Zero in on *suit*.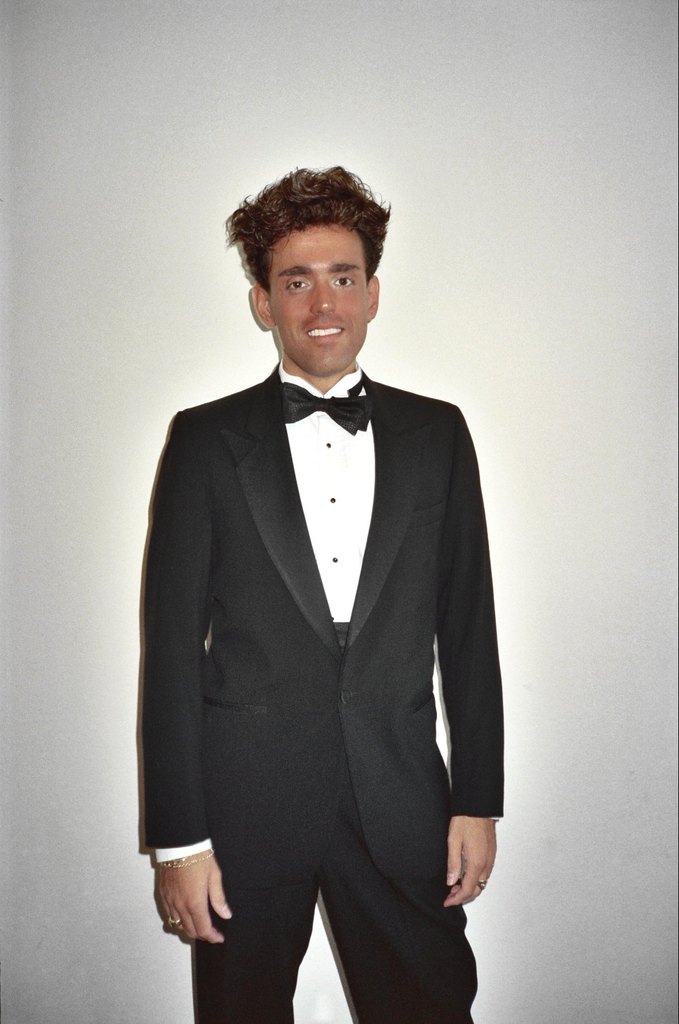
Zeroed in: 139 358 502 1020.
